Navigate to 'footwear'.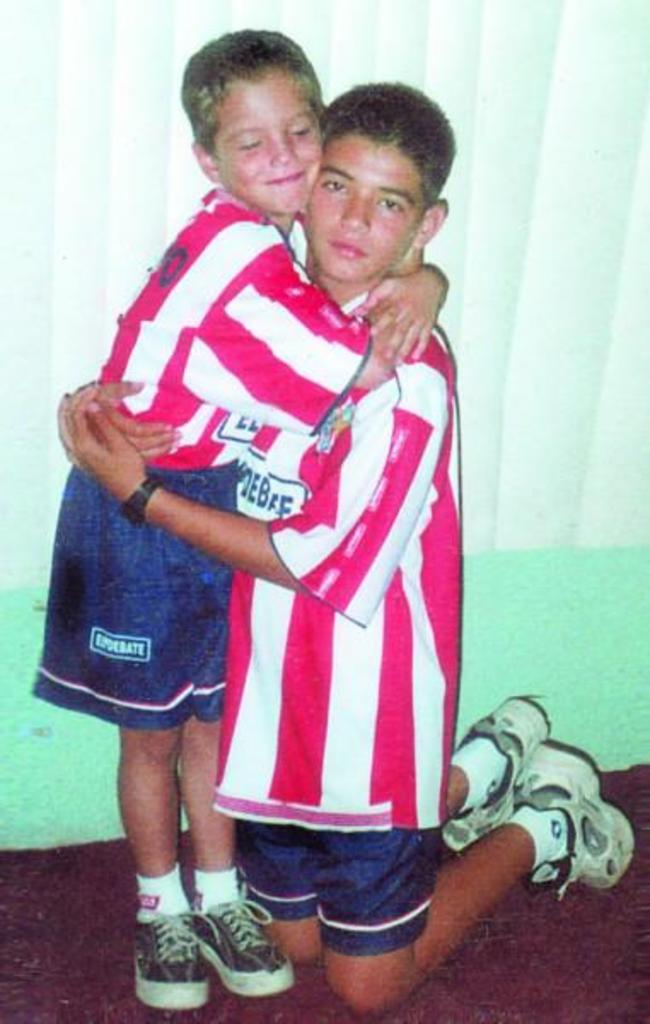
Navigation target: detection(200, 882, 299, 997).
